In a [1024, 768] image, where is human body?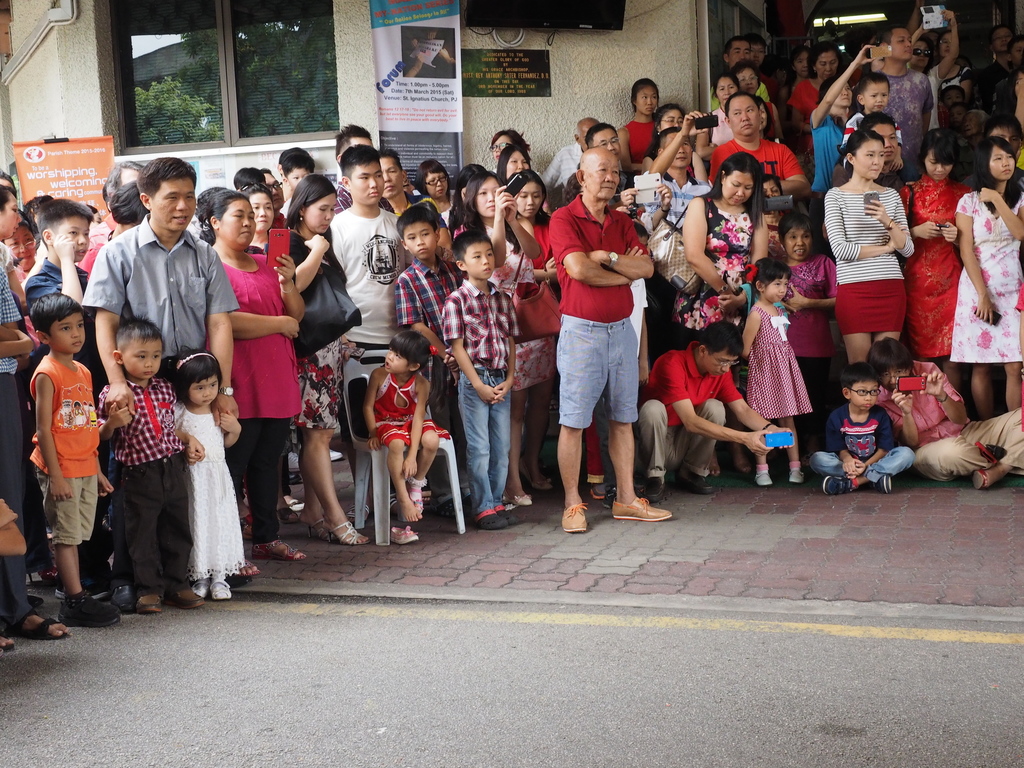
(159,342,253,607).
